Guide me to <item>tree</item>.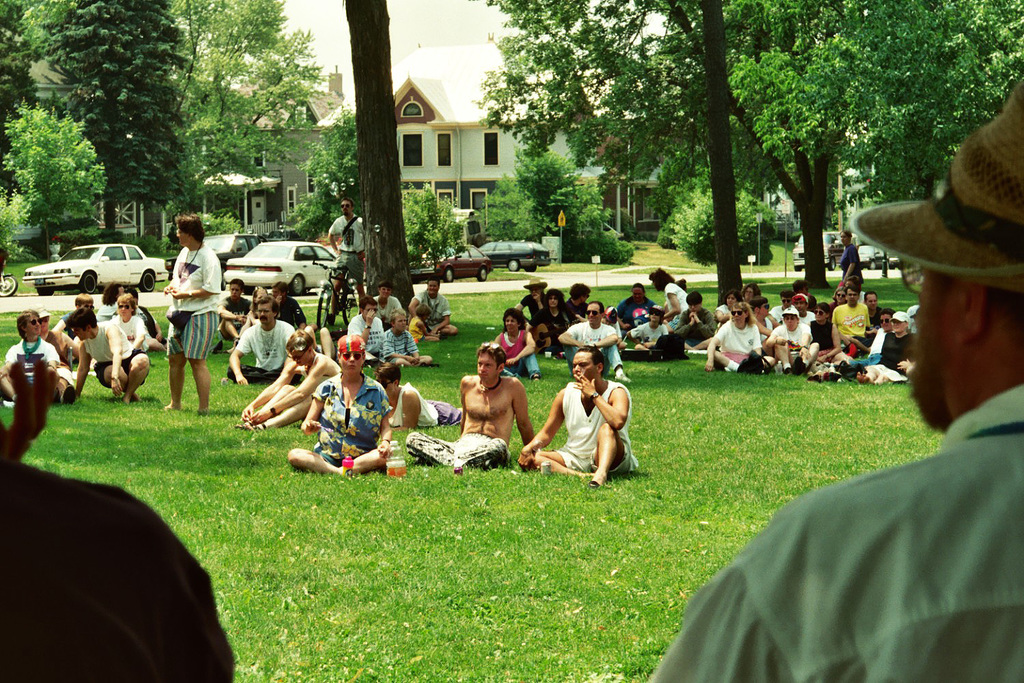
Guidance: select_region(659, 0, 756, 317).
